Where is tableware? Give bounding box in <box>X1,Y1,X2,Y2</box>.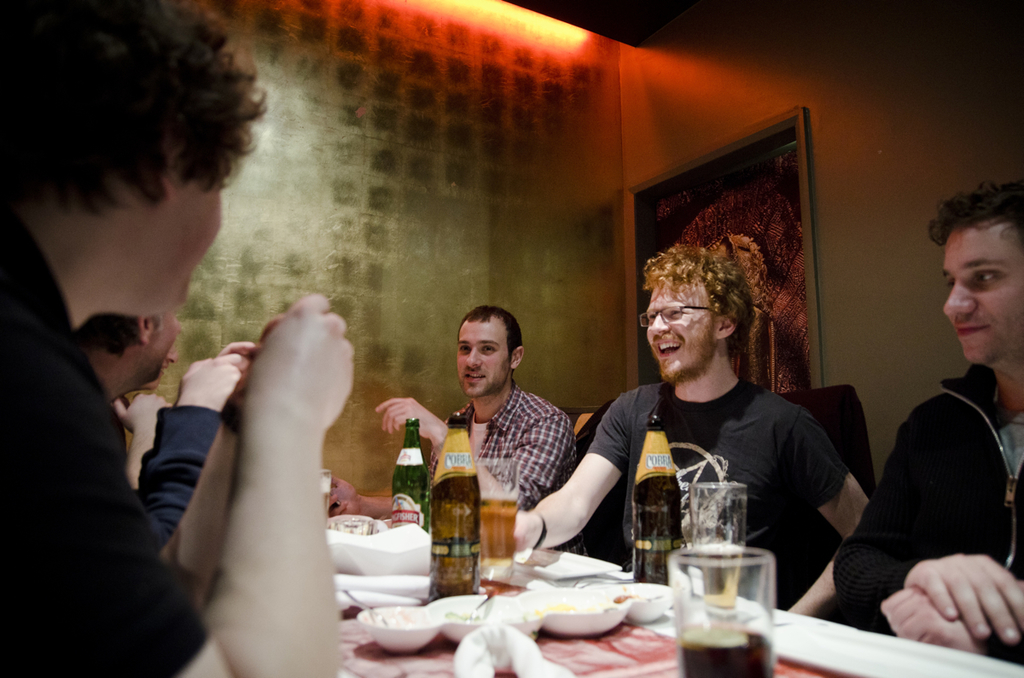
<box>687,480,754,595</box>.
